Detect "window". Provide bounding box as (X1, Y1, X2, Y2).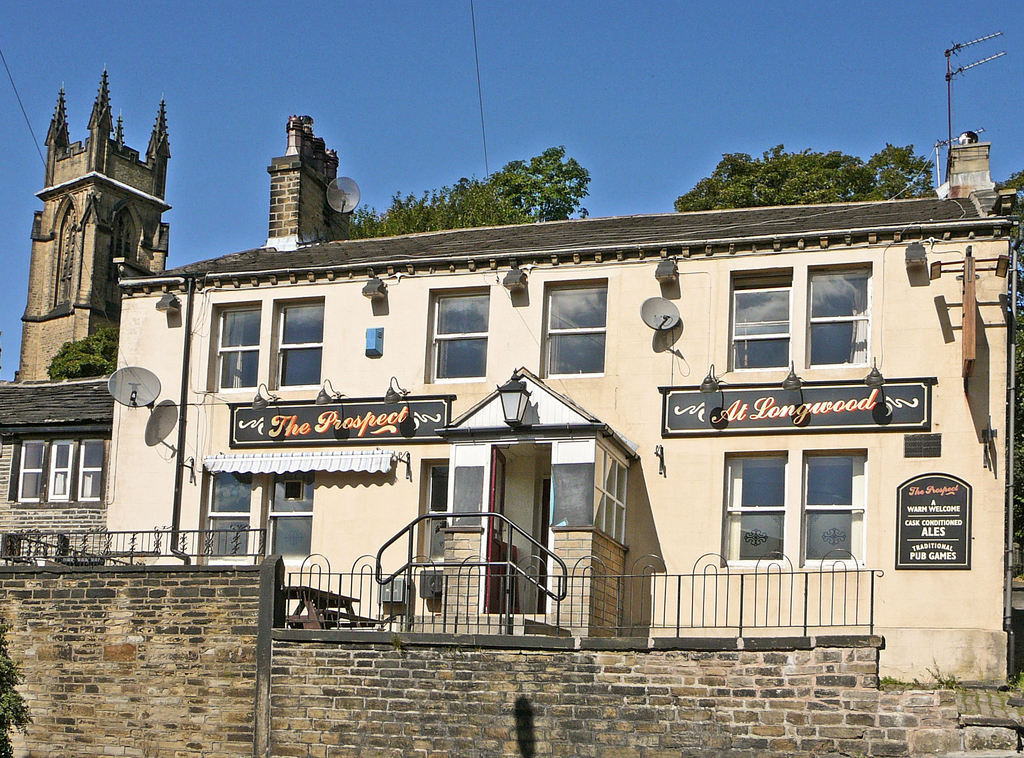
(268, 296, 325, 388).
